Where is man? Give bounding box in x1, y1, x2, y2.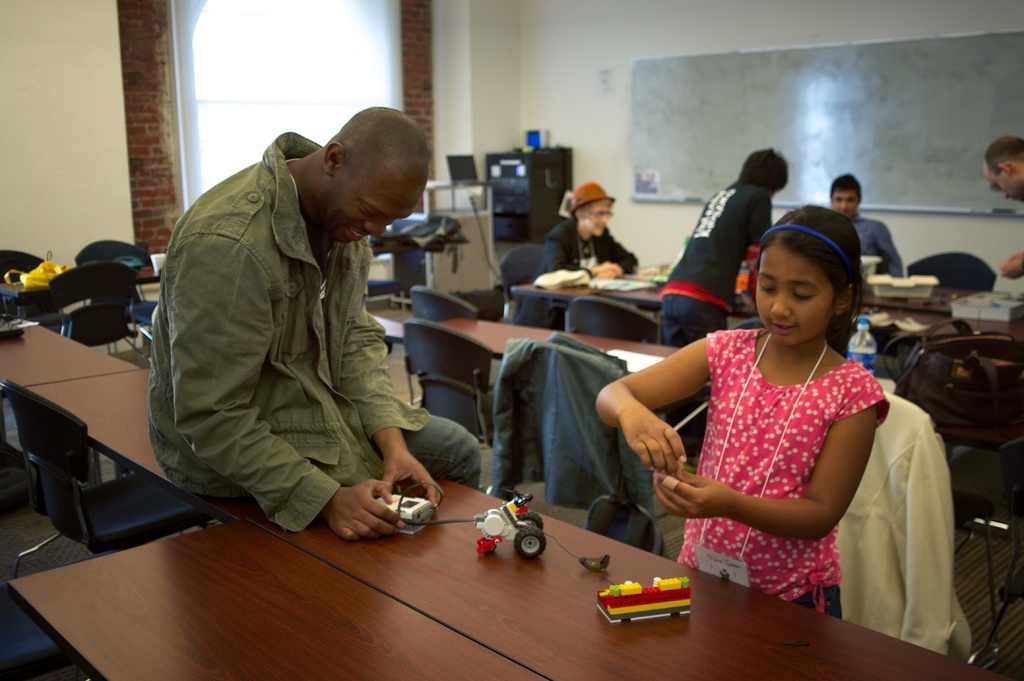
142, 92, 486, 563.
